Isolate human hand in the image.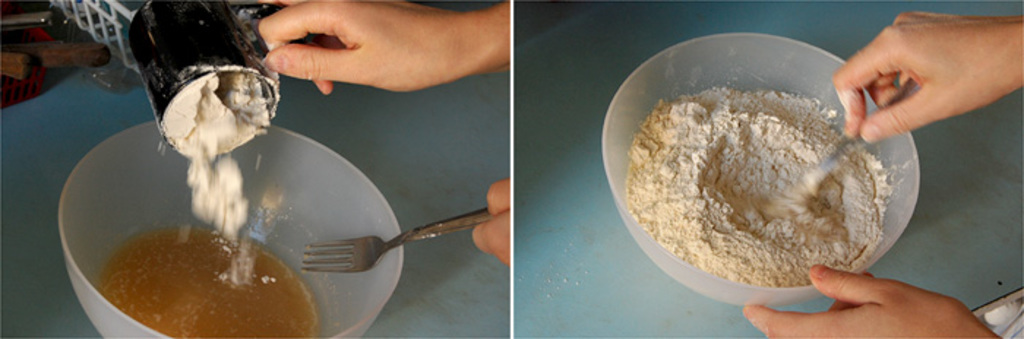
Isolated region: detection(742, 262, 998, 338).
